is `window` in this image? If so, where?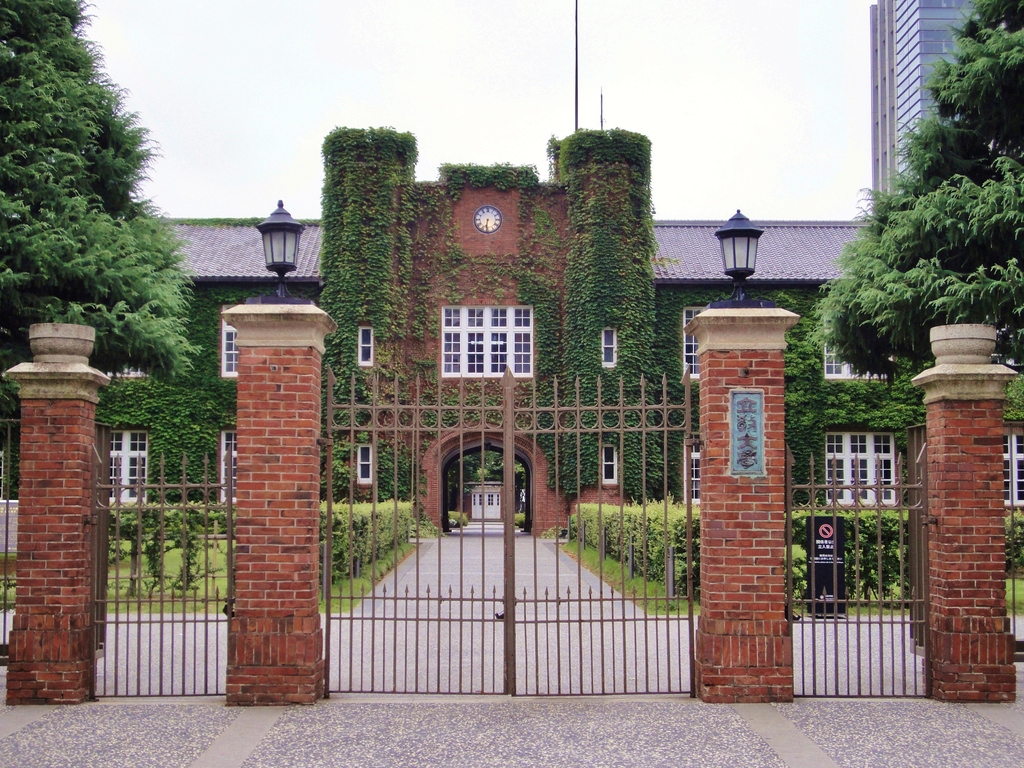
Yes, at box=[1002, 435, 1023, 500].
